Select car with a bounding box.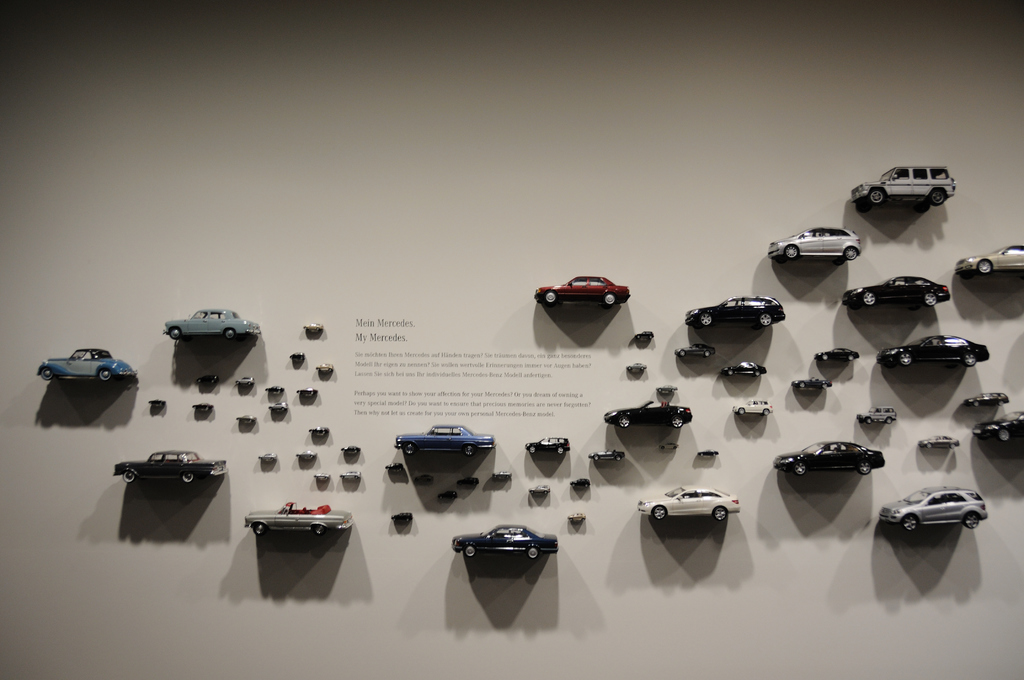
<bbox>841, 275, 950, 312</bbox>.
